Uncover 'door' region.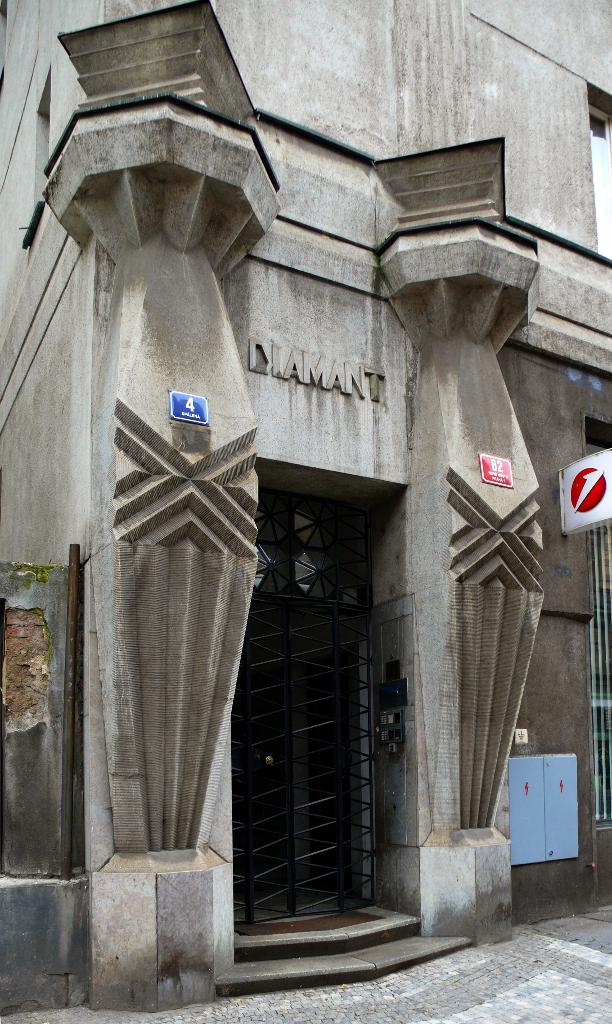
Uncovered: <bbox>225, 602, 404, 952</bbox>.
